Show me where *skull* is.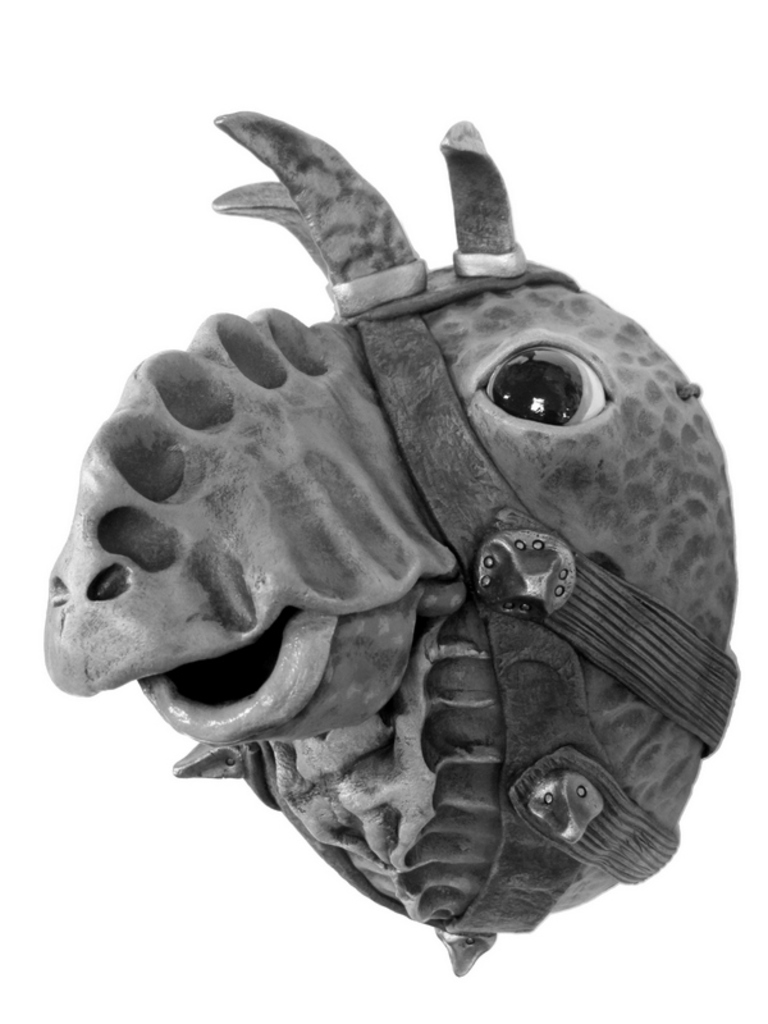
*skull* is at (left=36, top=109, right=749, bottom=982).
